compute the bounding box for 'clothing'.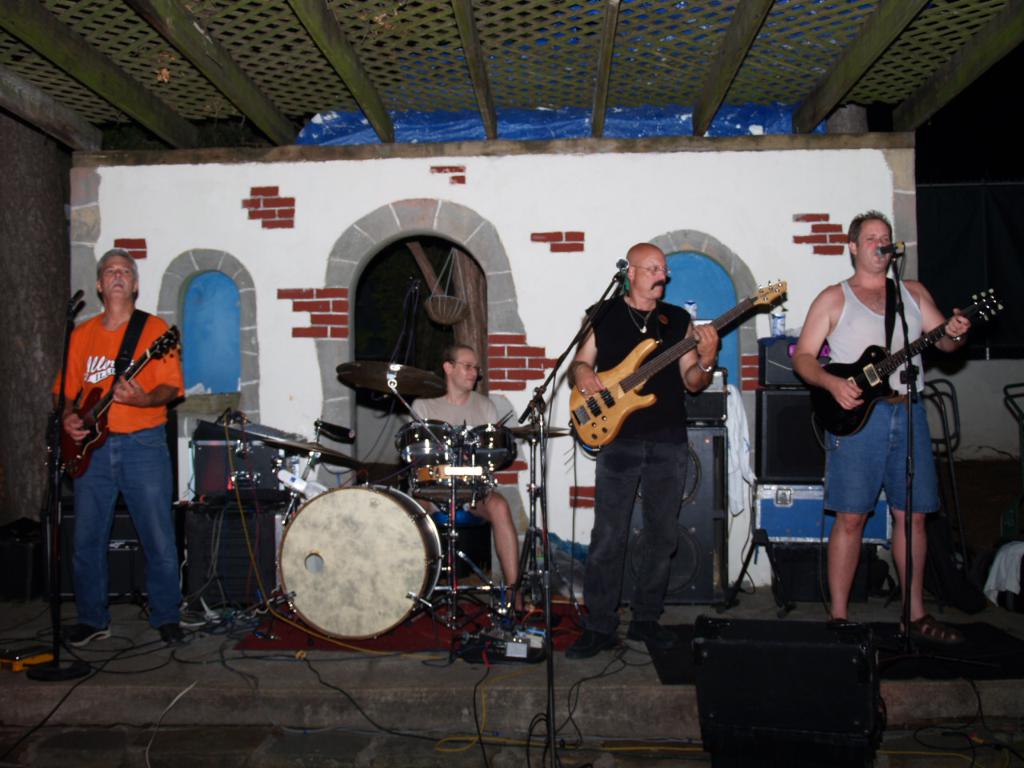
<region>577, 290, 692, 643</region>.
